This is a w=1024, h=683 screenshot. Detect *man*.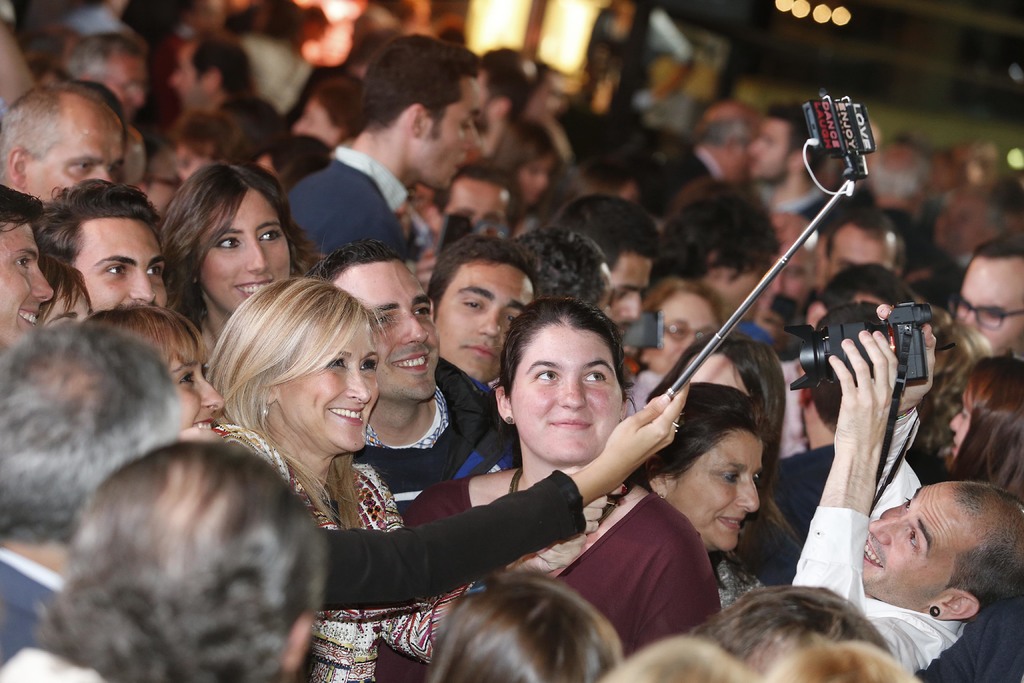
bbox=(5, 437, 332, 682).
